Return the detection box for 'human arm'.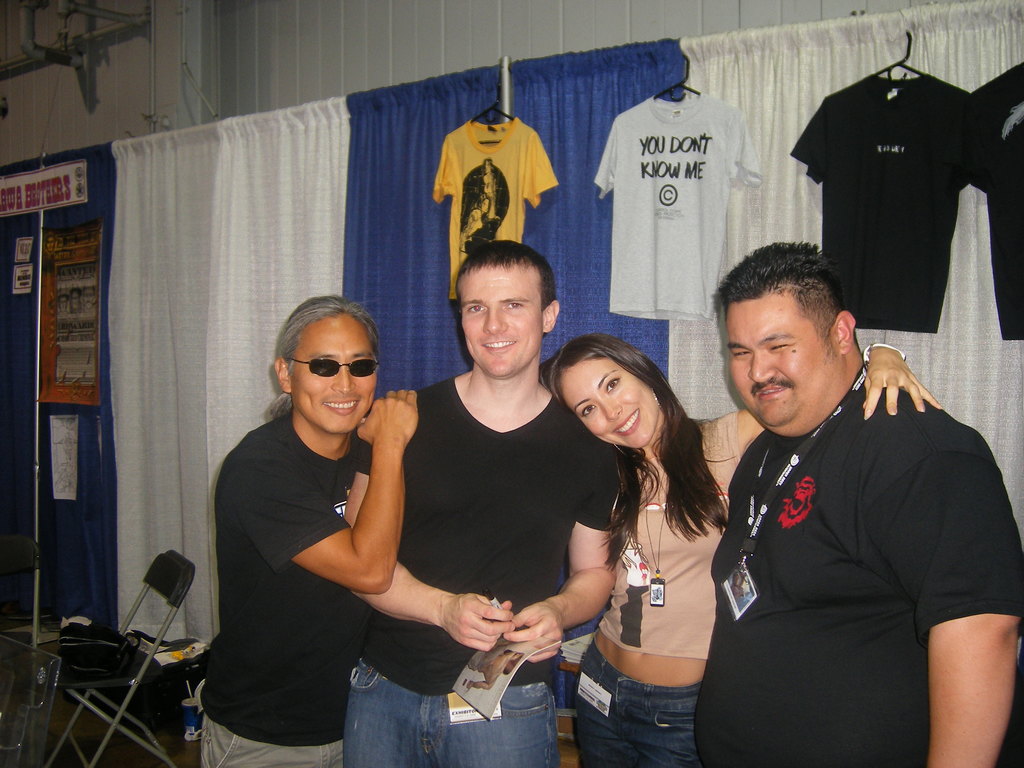
<bbox>733, 332, 927, 466</bbox>.
